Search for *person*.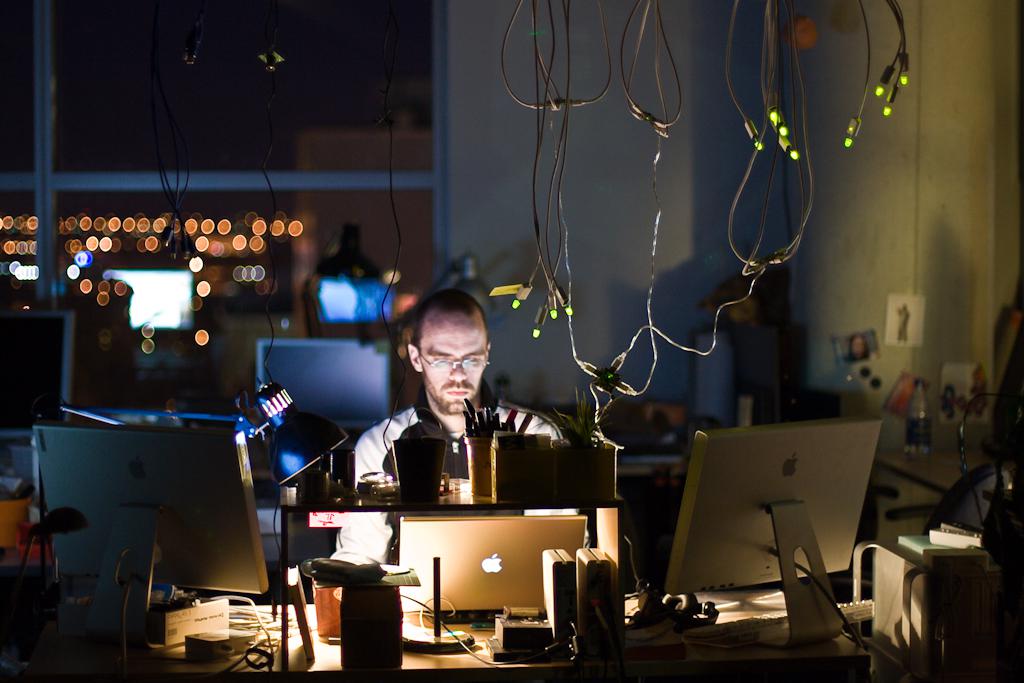
Found at (940, 382, 958, 421).
